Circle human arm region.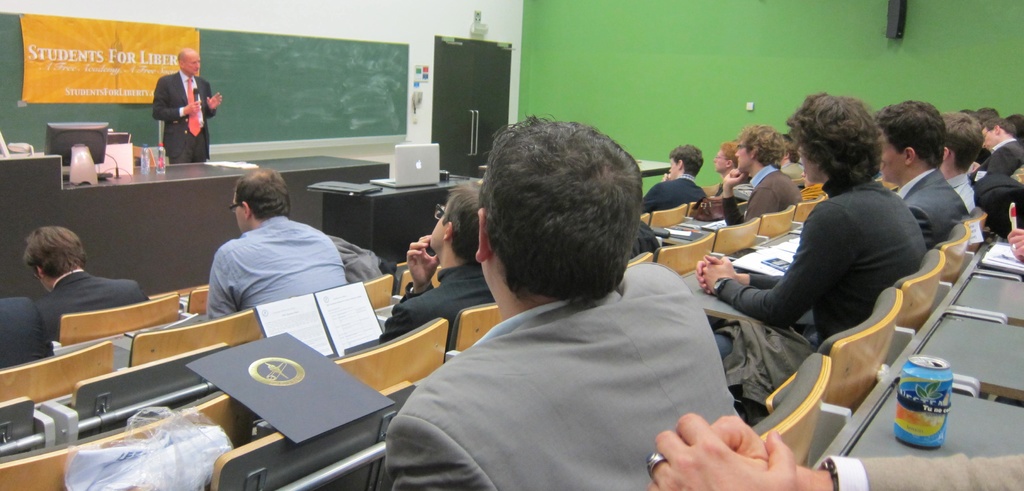
Region: (155,79,203,120).
